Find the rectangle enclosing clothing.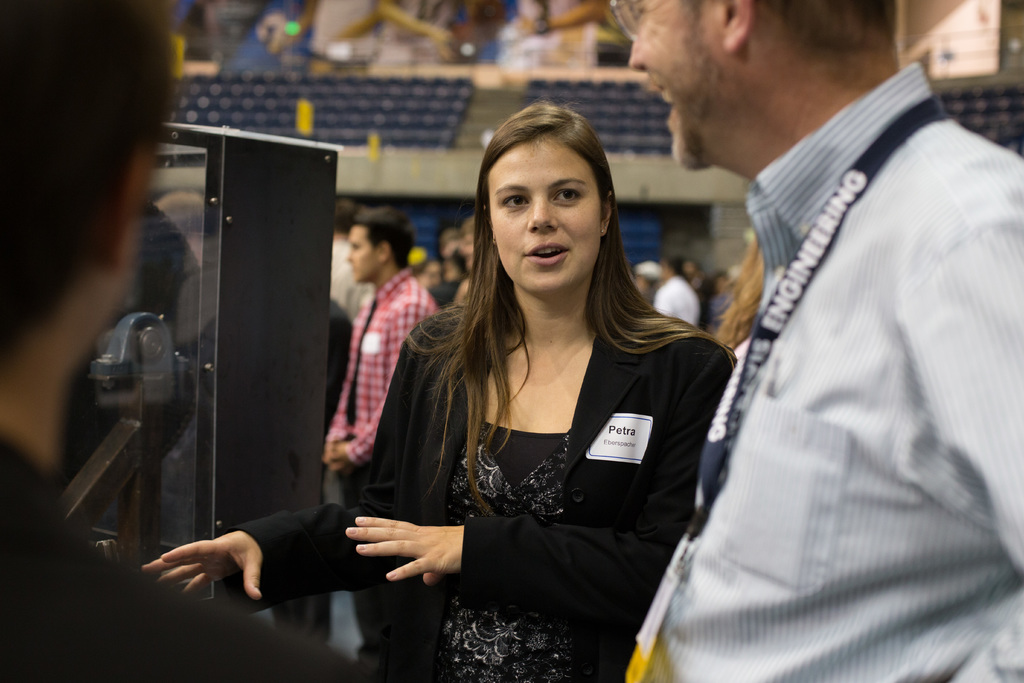
329, 263, 433, 634.
